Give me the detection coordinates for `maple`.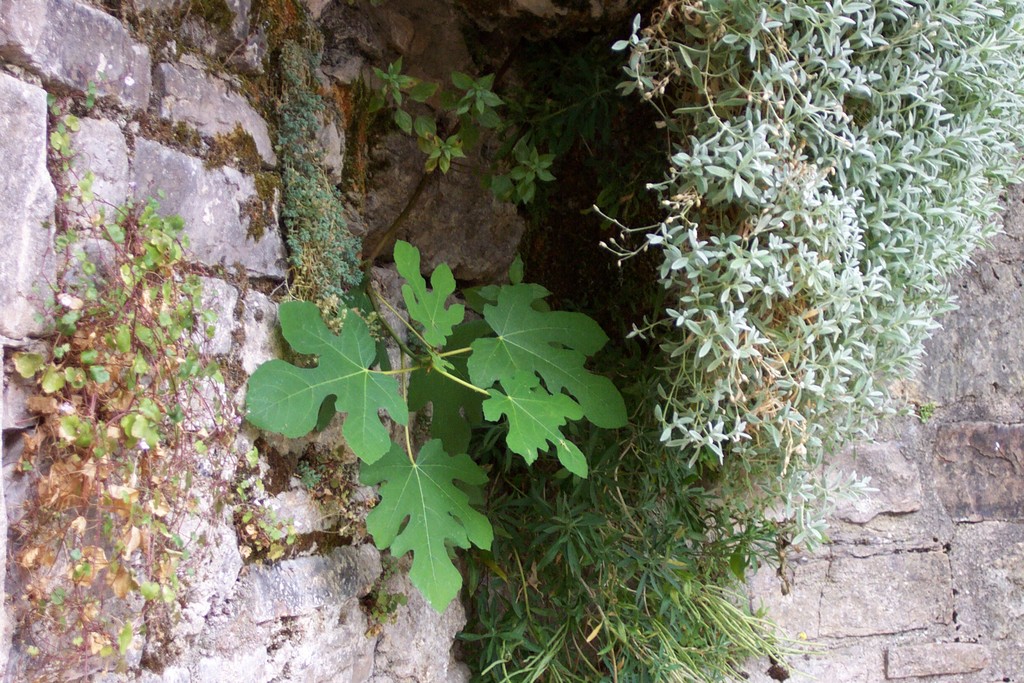
392 230 470 348.
